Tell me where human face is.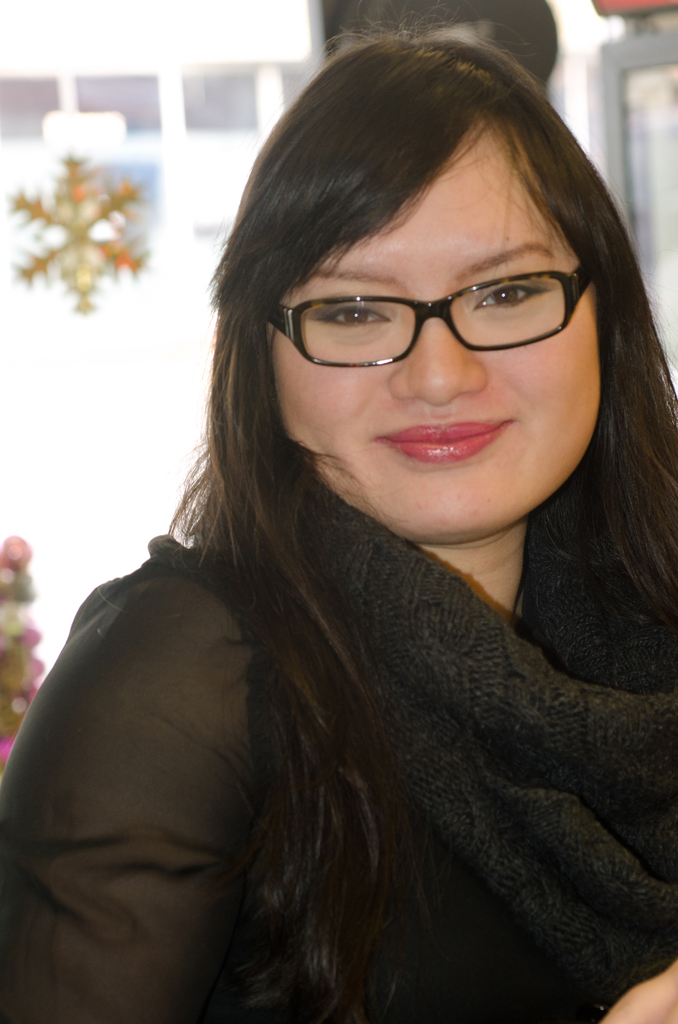
human face is at select_region(275, 118, 606, 538).
